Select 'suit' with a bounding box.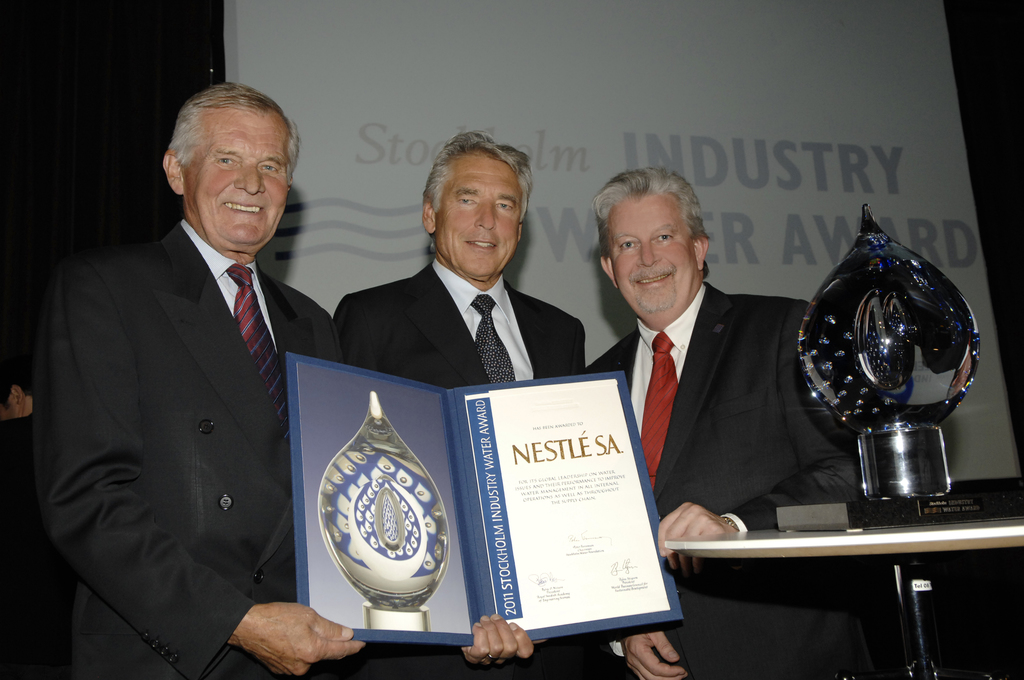
bbox=[18, 201, 341, 679].
